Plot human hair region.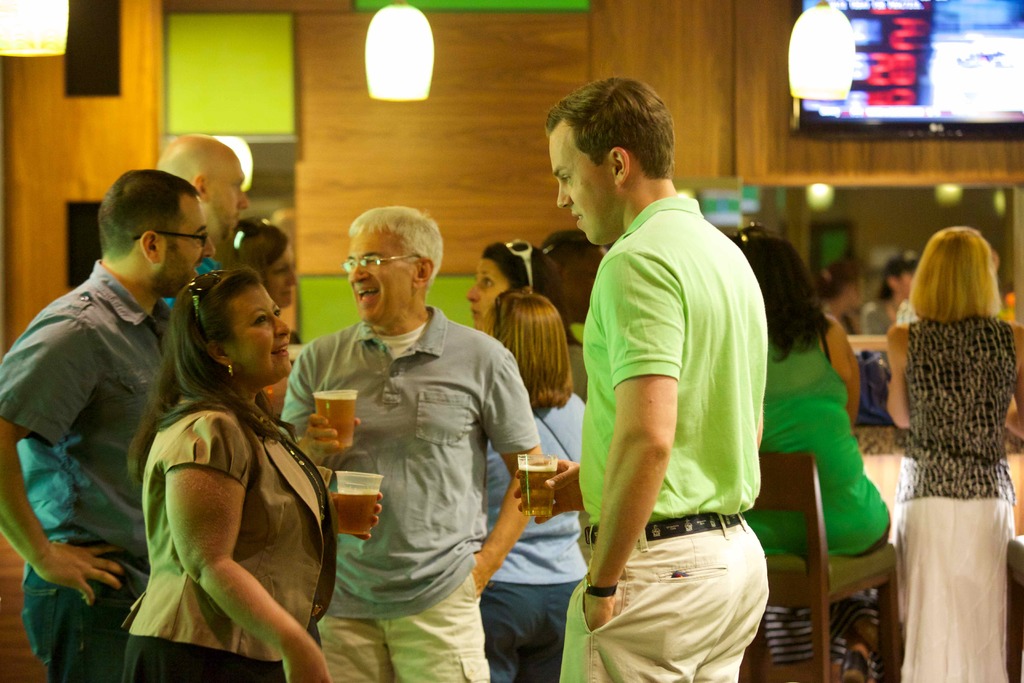
Plotted at (left=478, top=288, right=573, bottom=411).
